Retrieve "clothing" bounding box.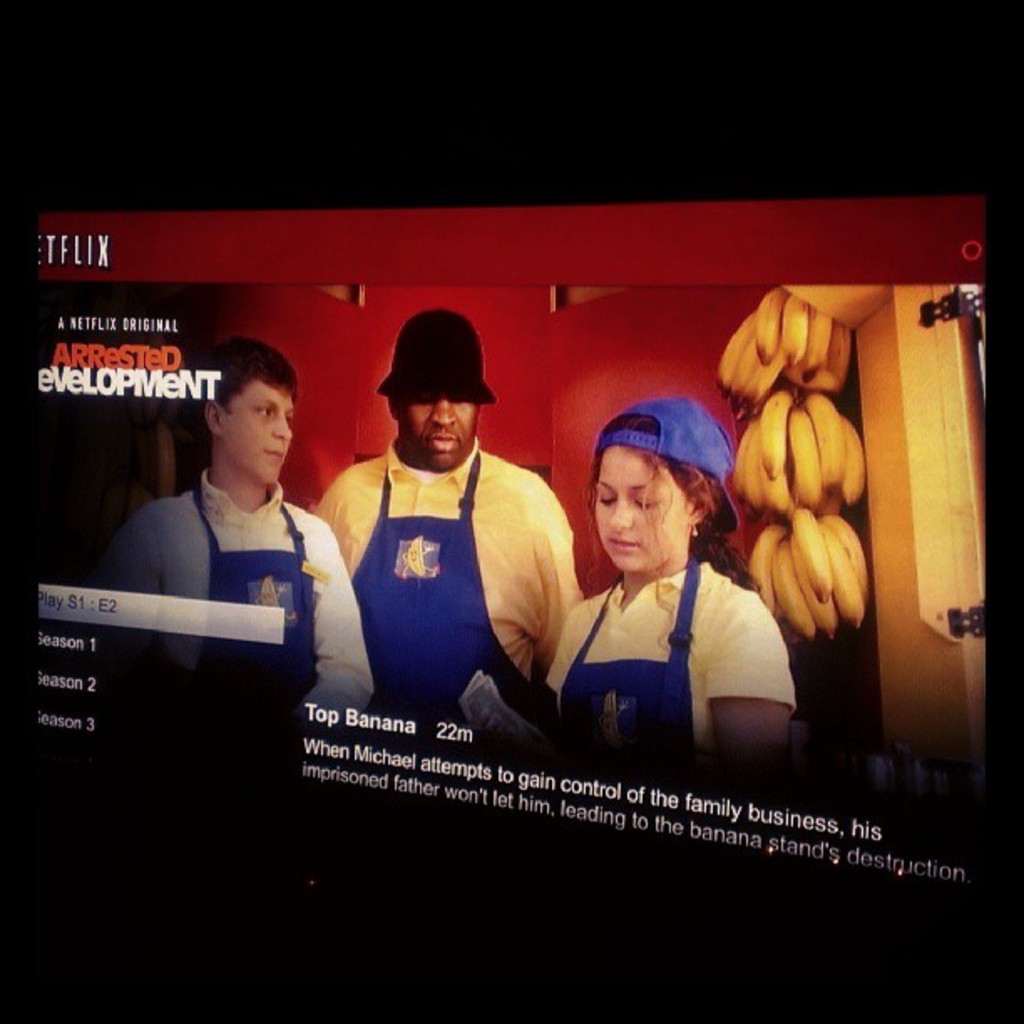
Bounding box: select_region(539, 572, 810, 758).
